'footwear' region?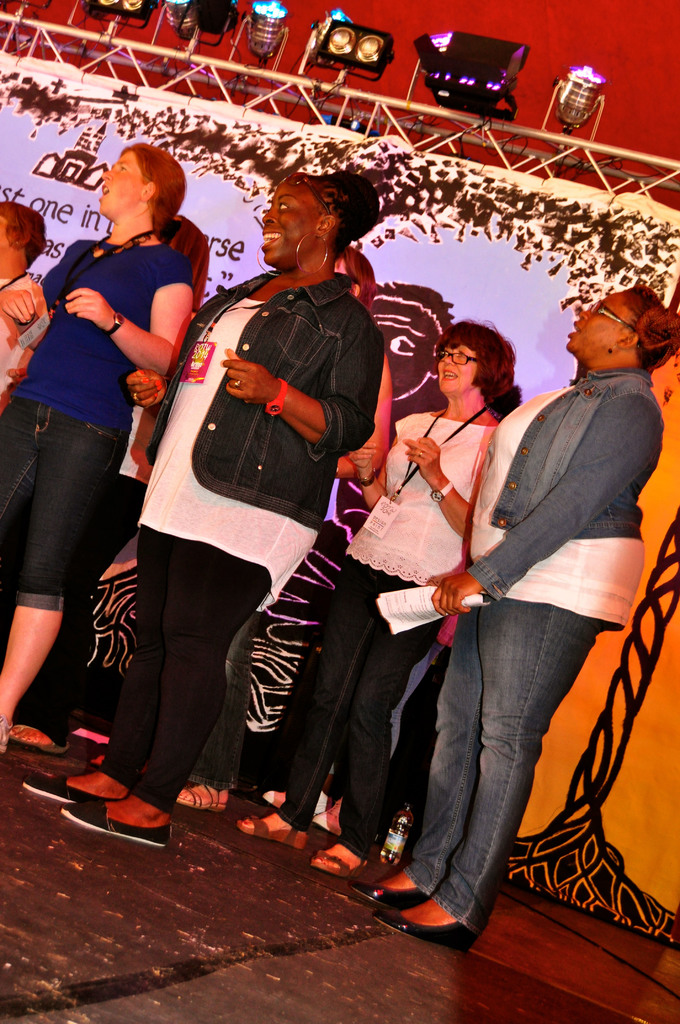
[172, 780, 233, 810]
